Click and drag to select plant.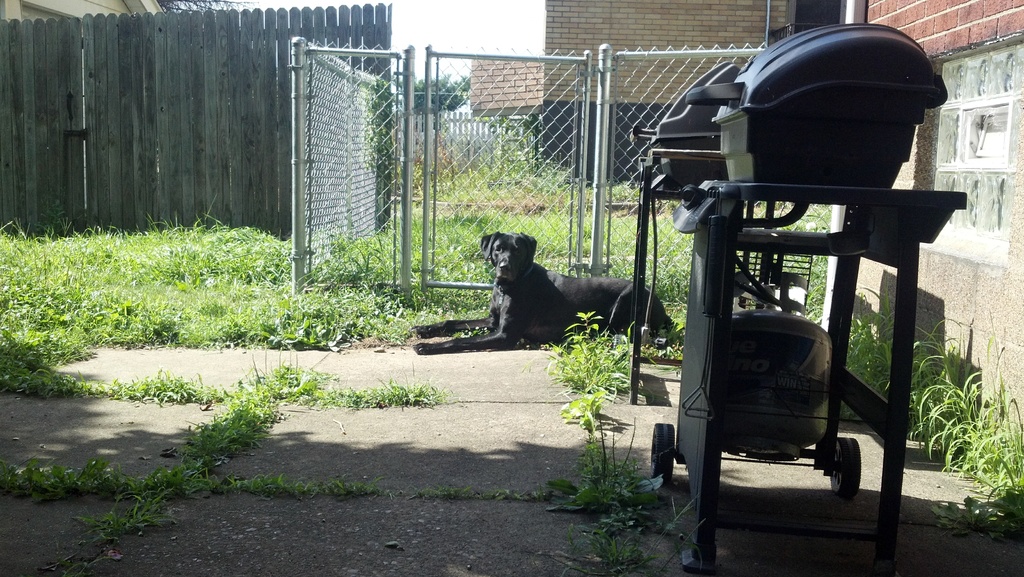
Selection: bbox=[849, 311, 916, 422].
